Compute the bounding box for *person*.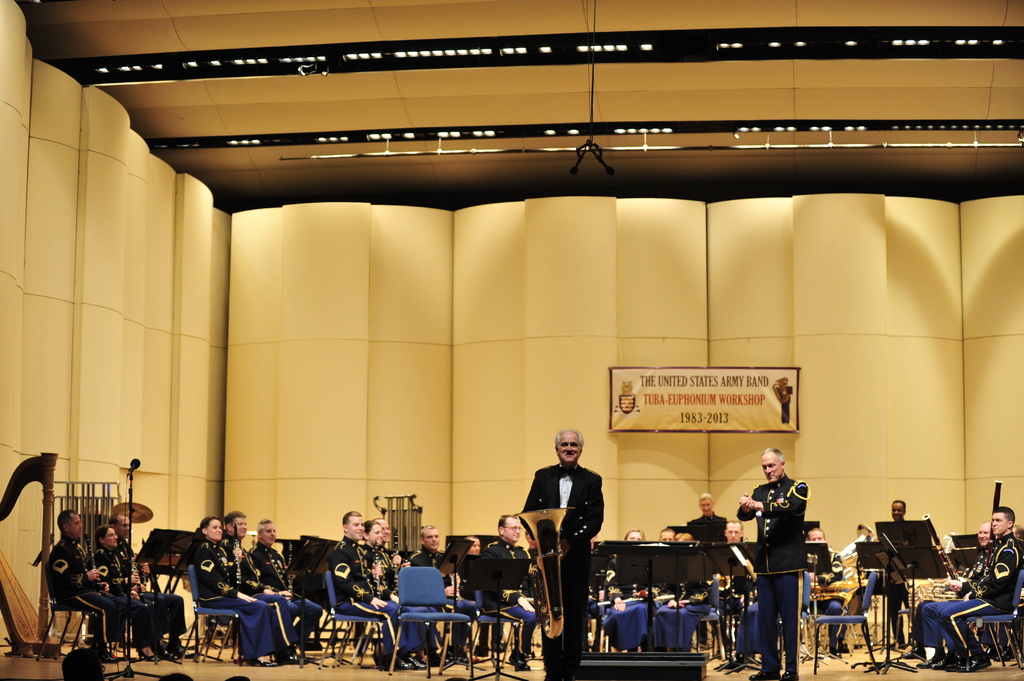
739, 444, 806, 680.
